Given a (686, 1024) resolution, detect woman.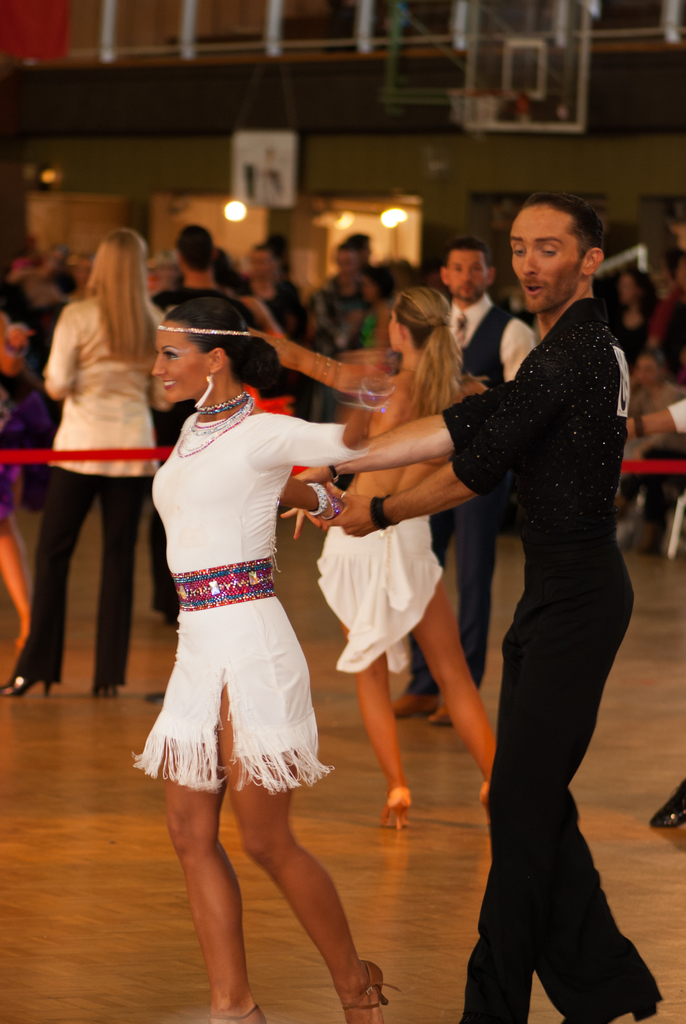
[x1=20, y1=220, x2=172, y2=705].
